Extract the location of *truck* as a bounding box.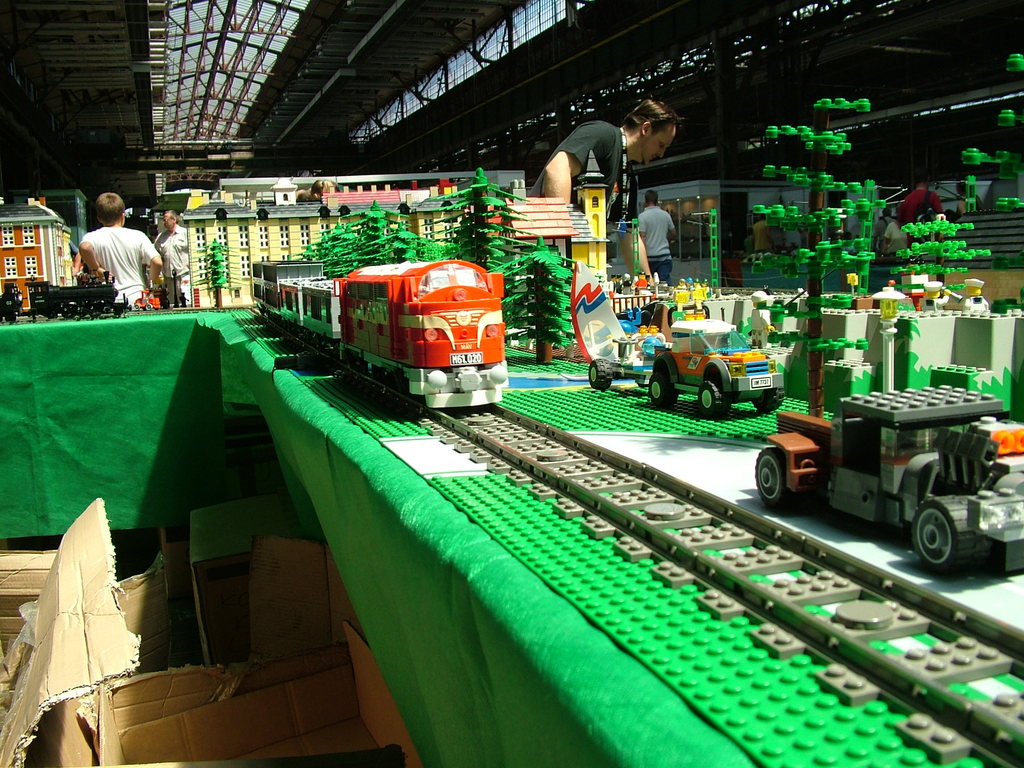
{"left": 781, "top": 373, "right": 1011, "bottom": 571}.
